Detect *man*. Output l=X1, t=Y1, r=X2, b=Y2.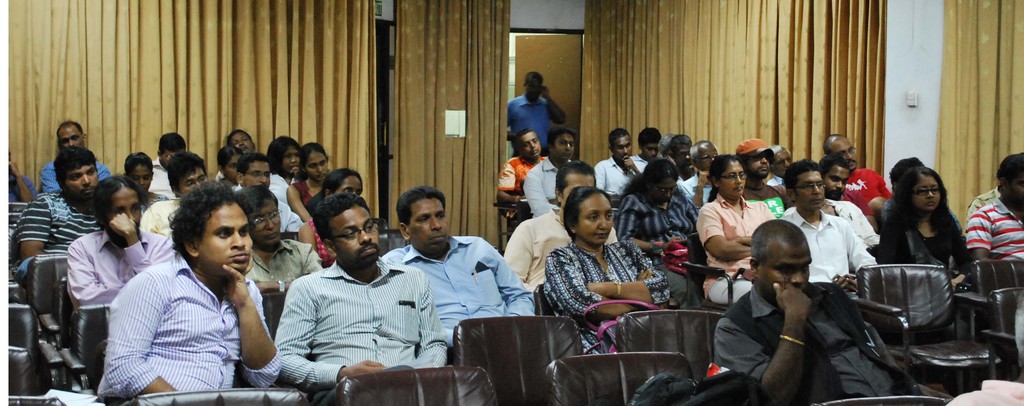
l=150, t=132, r=186, b=195.
